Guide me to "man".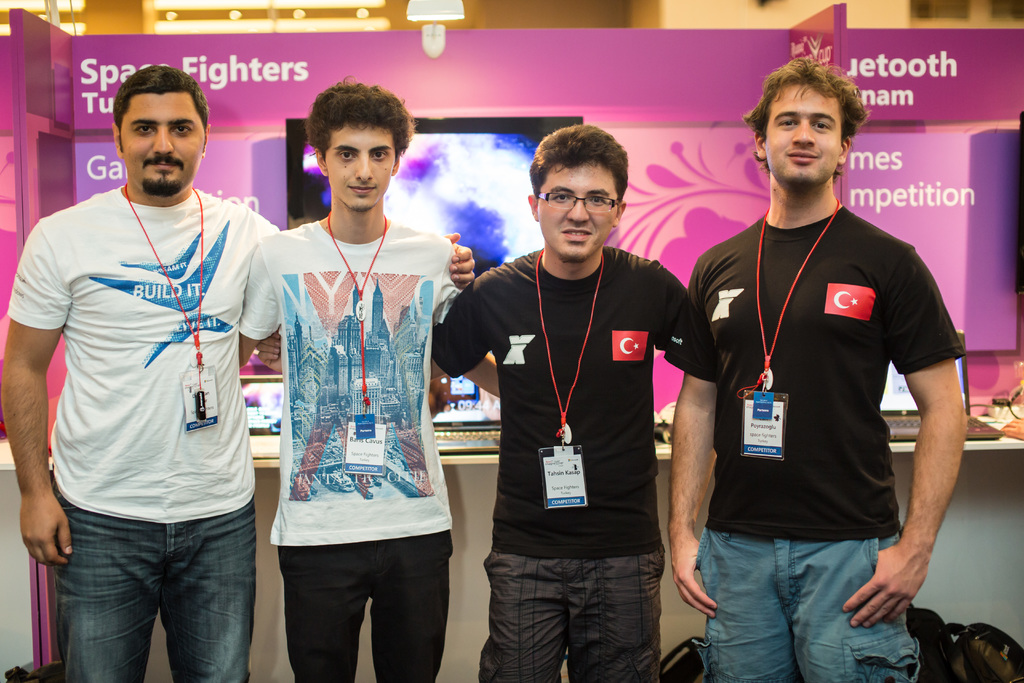
Guidance: {"left": 682, "top": 35, "right": 965, "bottom": 679}.
